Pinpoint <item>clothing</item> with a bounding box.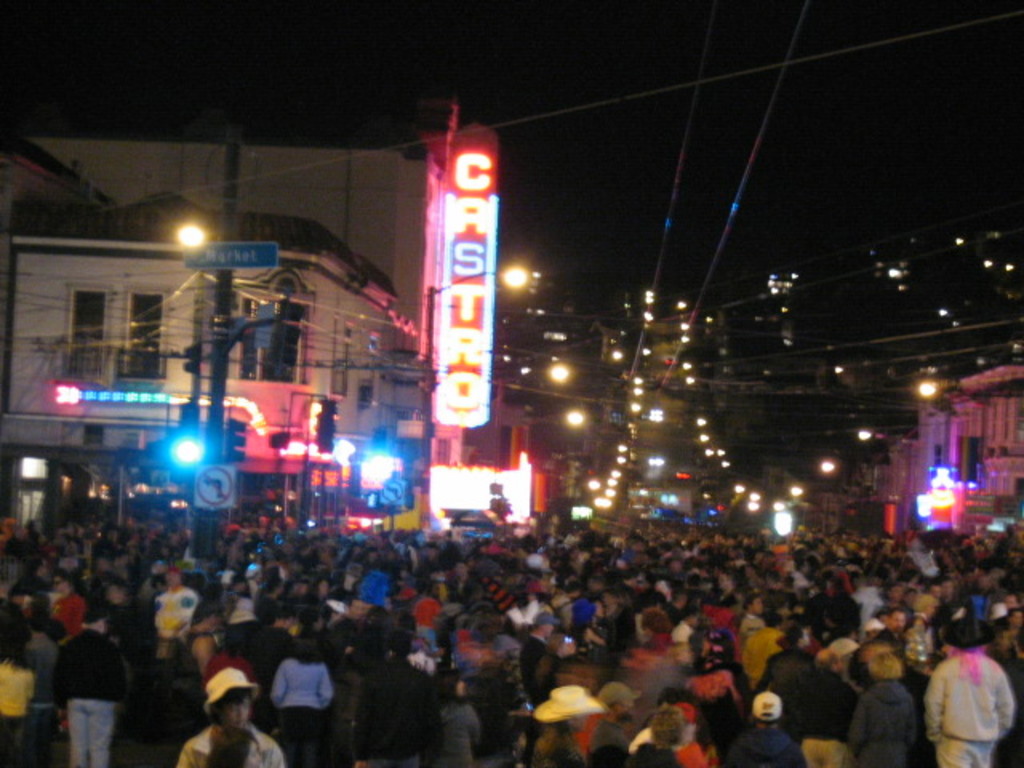
634, 613, 646, 640.
